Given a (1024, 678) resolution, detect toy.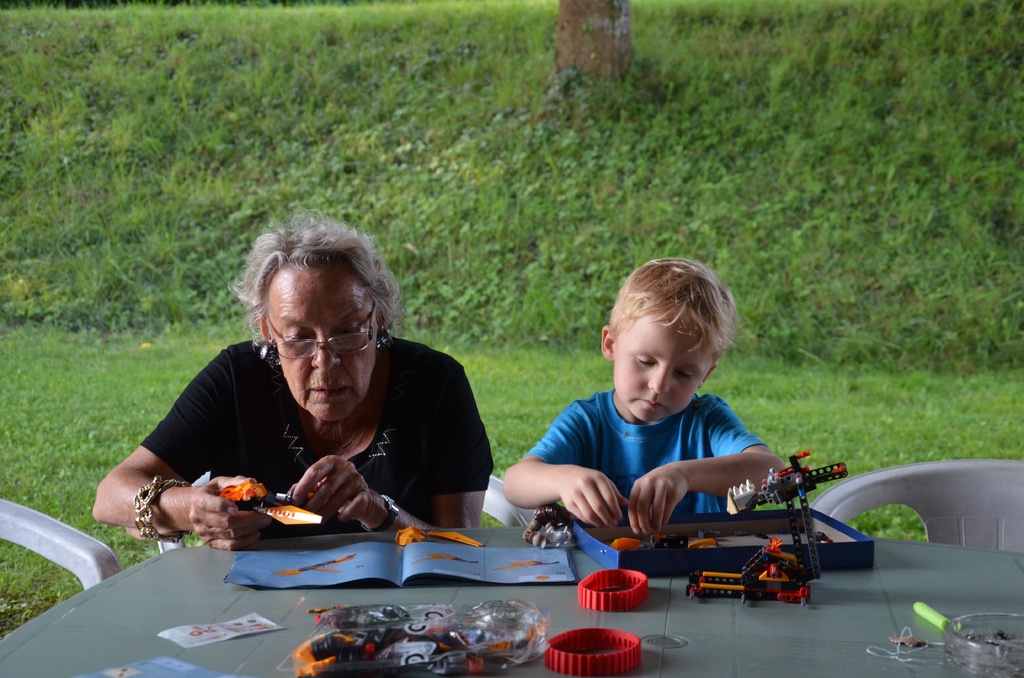
685,451,851,616.
